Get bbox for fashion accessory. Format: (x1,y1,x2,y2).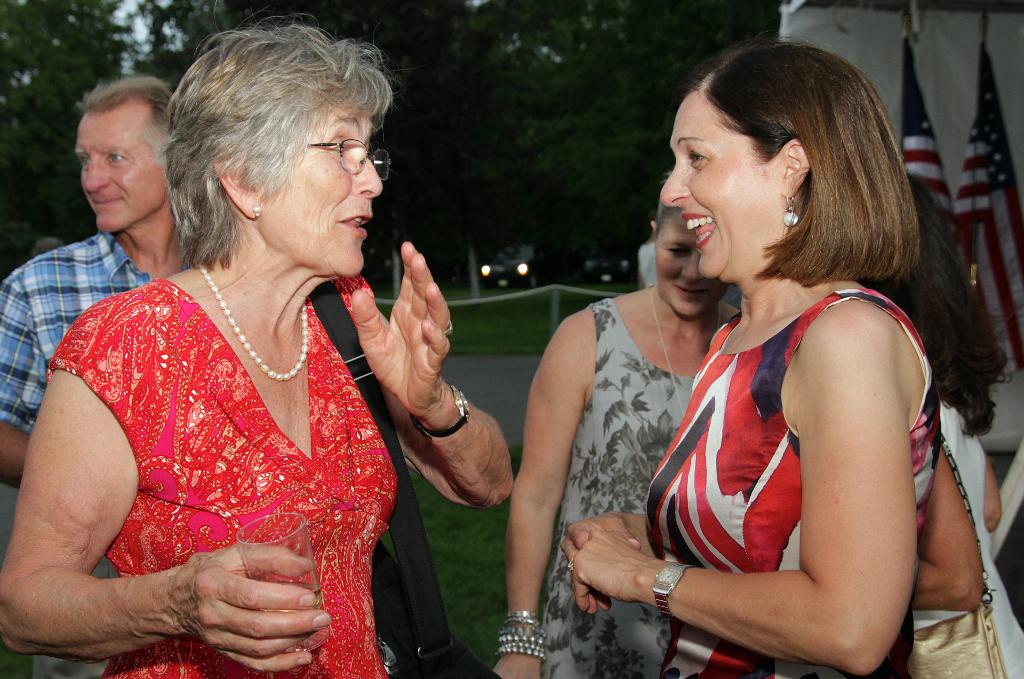
(782,193,802,229).
